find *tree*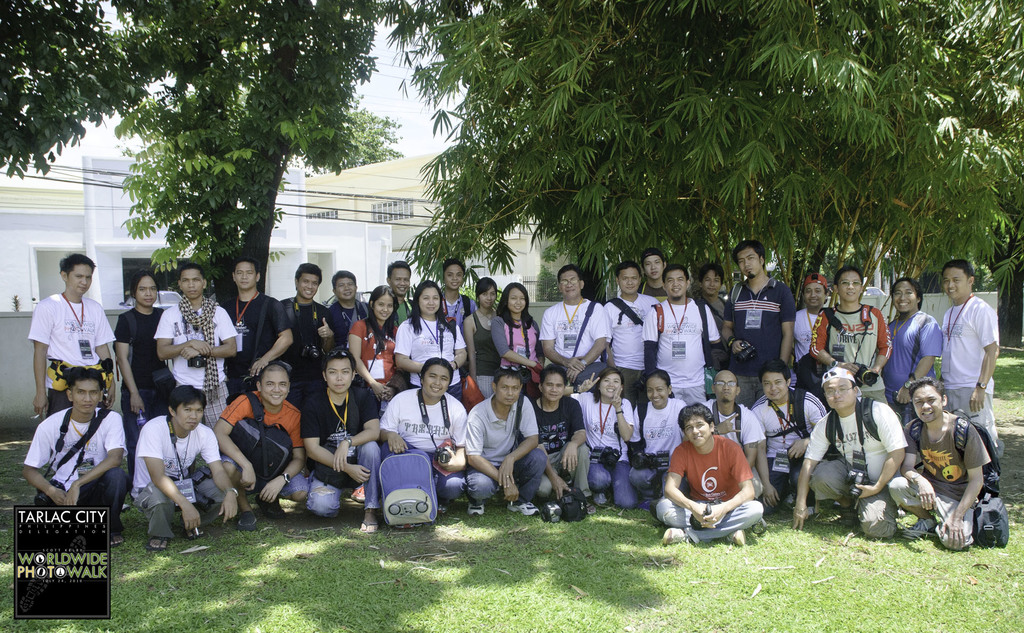
<bbox>0, 0, 148, 179</bbox>
